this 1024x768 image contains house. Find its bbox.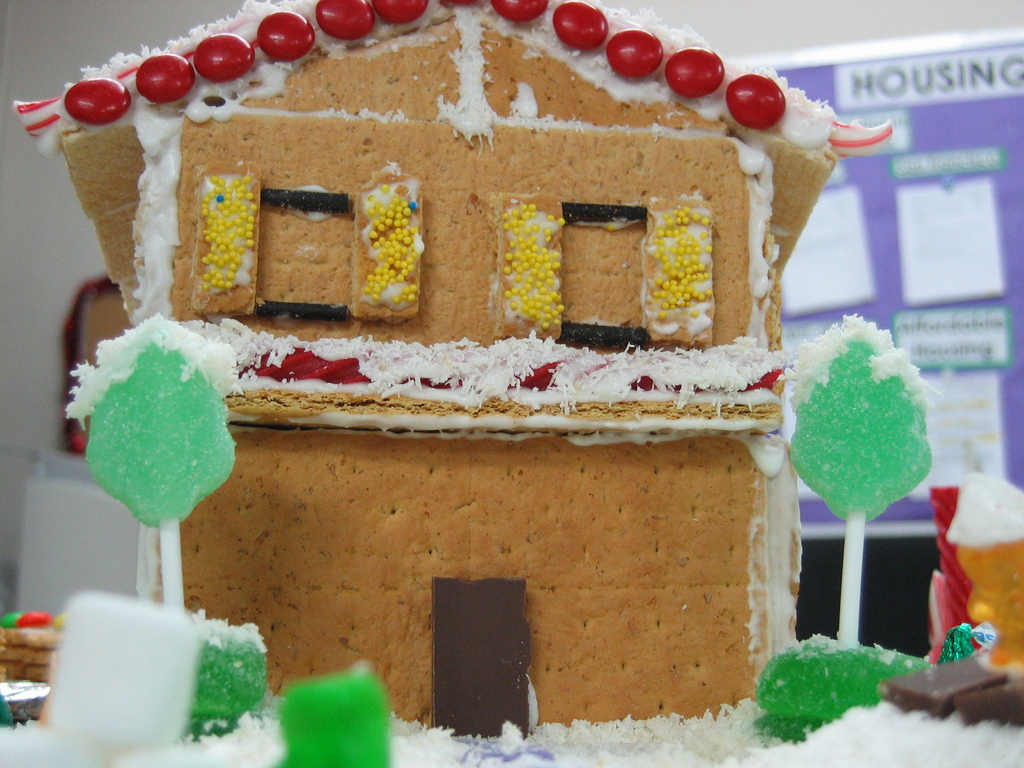
BBox(0, 0, 1023, 767).
